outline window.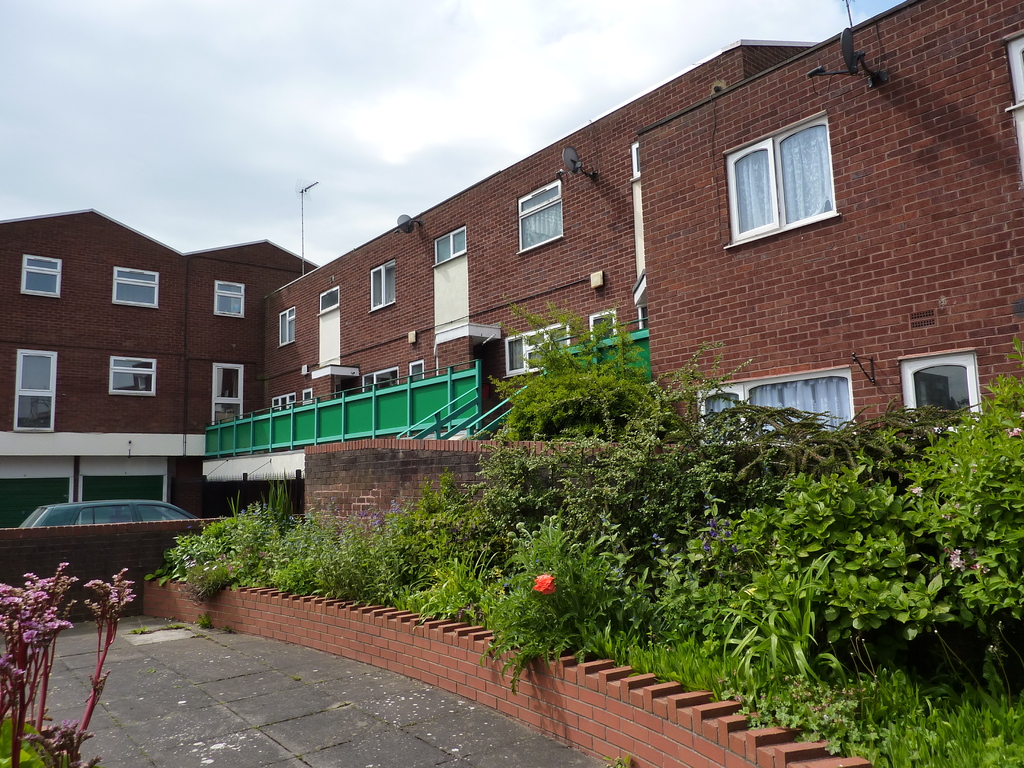
Outline: x1=211, y1=366, x2=251, y2=420.
